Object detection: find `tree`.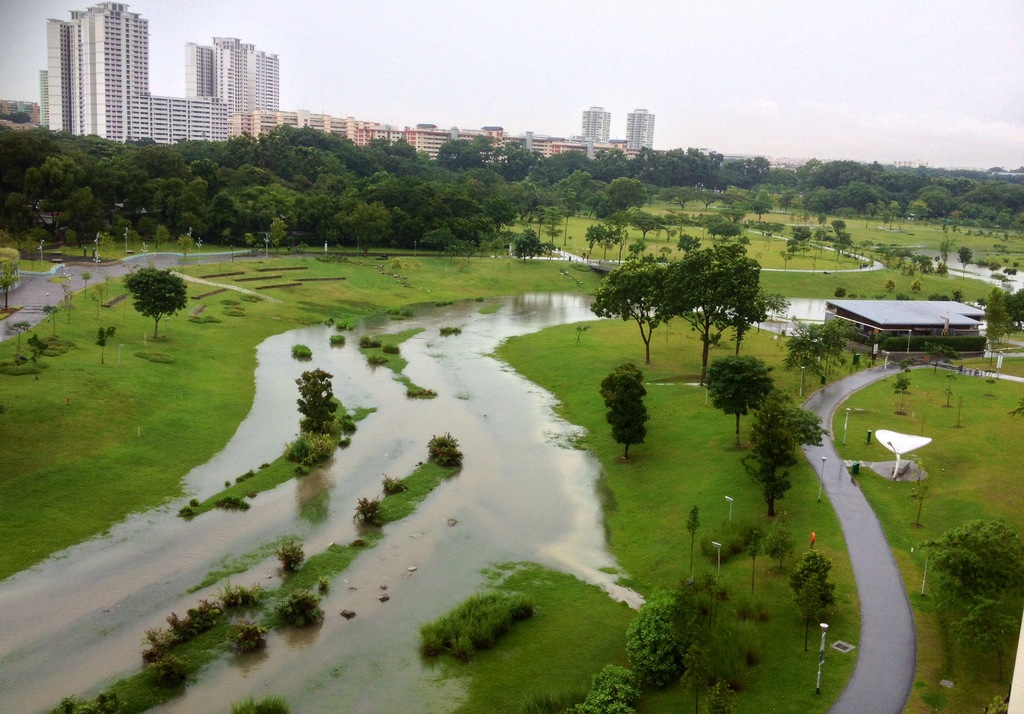
[949, 599, 1021, 685].
